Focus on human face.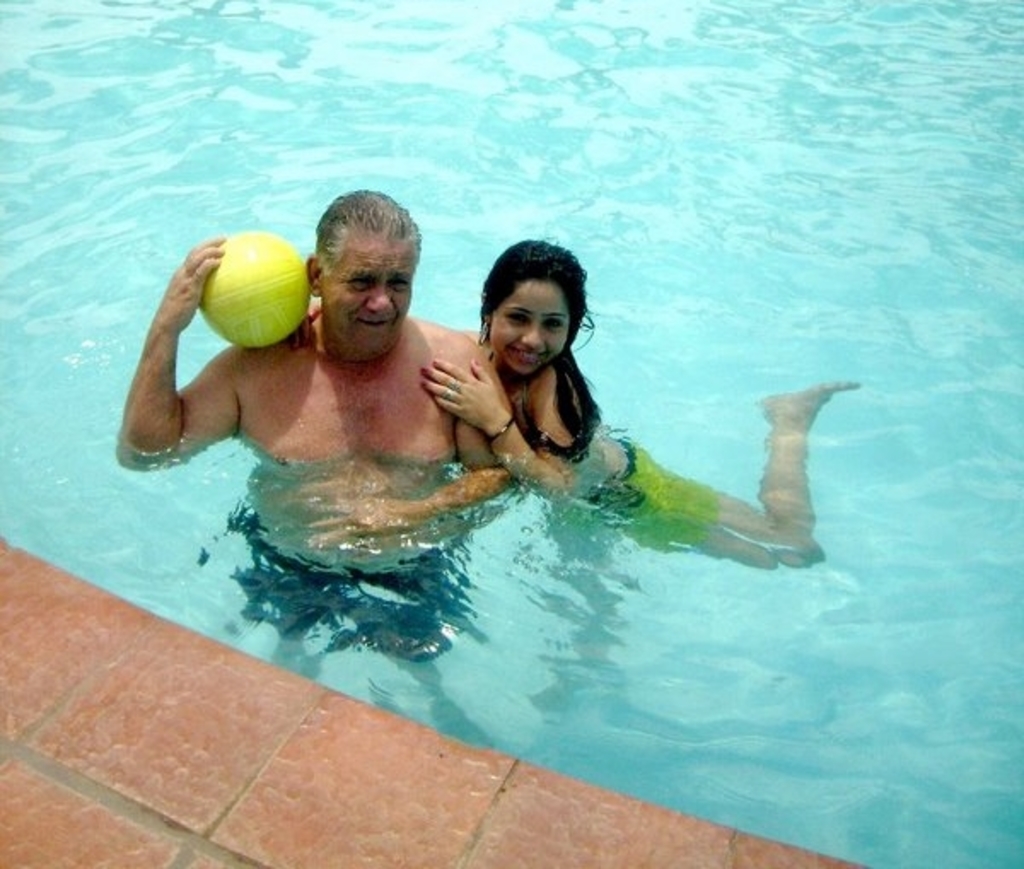
Focused at region(488, 278, 568, 372).
